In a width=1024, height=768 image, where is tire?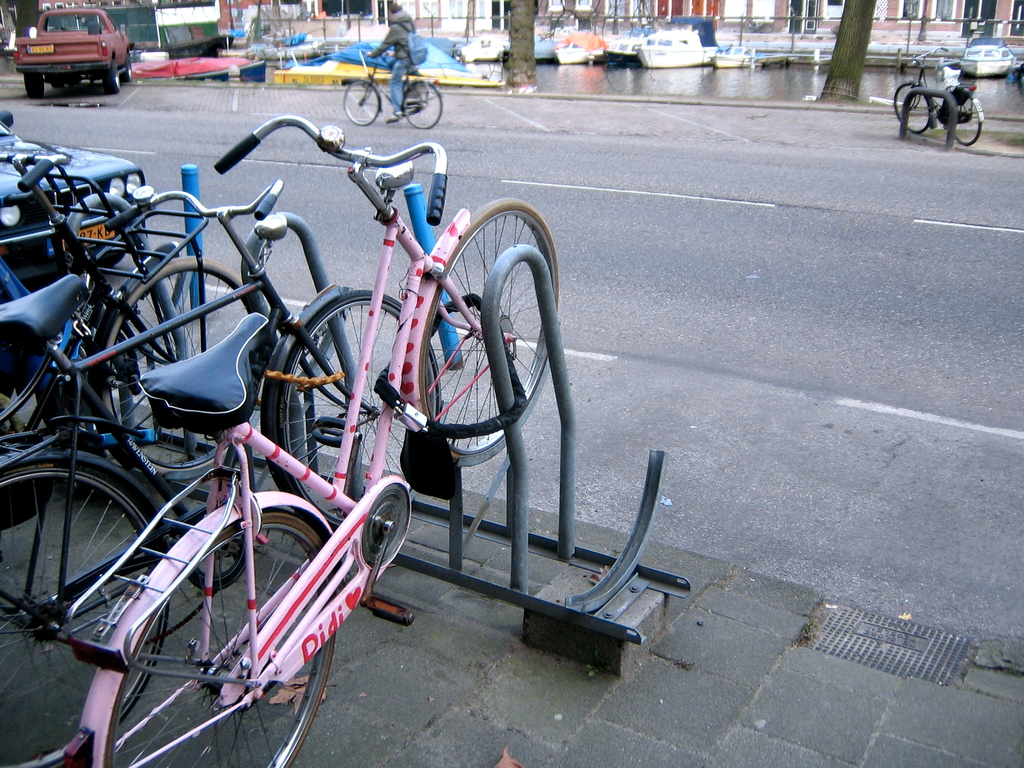
[x1=102, y1=74, x2=120, y2=95].
